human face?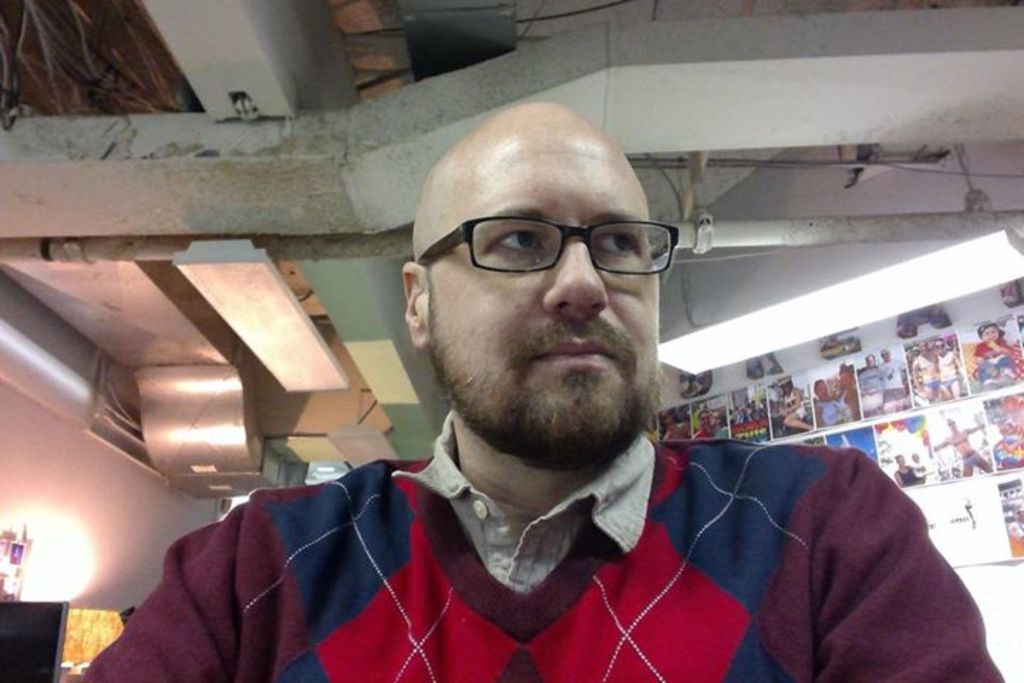
(427,124,660,457)
